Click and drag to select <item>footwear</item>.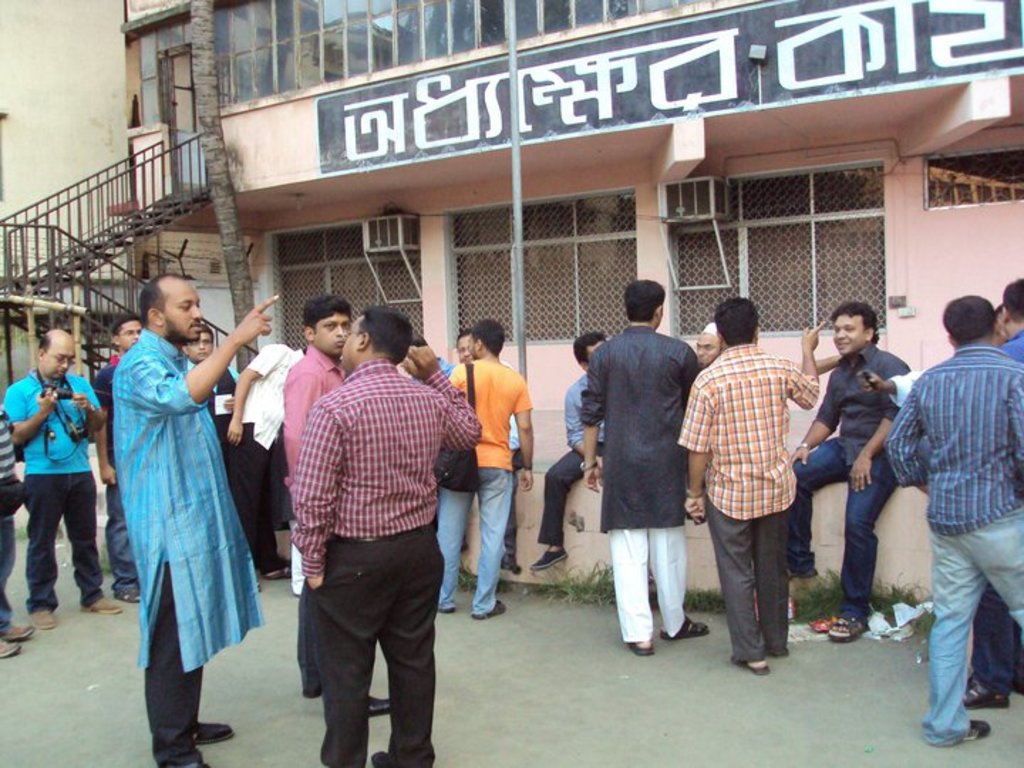
Selection: [526, 548, 575, 570].
